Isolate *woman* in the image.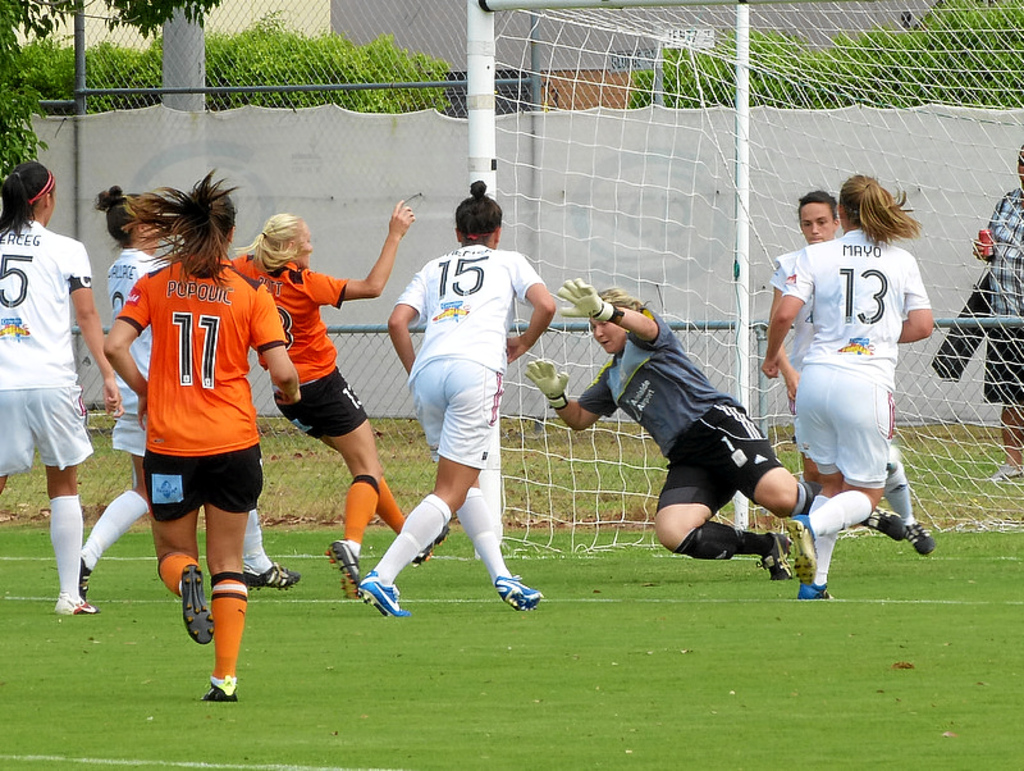
Isolated region: 0, 160, 125, 615.
